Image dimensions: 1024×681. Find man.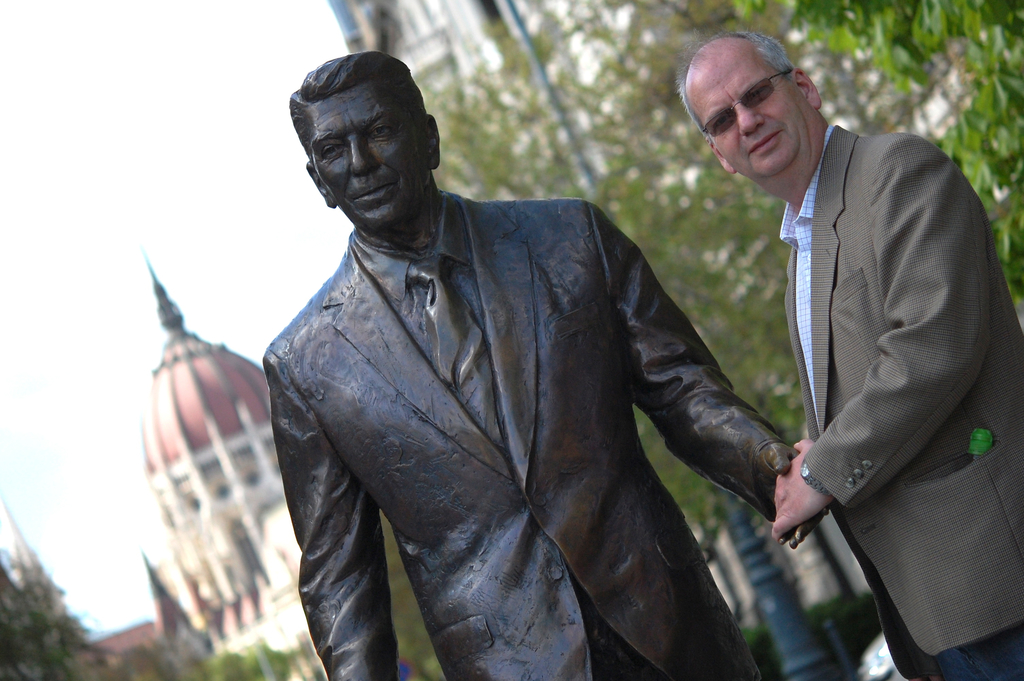
pyautogui.locateOnScreen(263, 51, 796, 680).
